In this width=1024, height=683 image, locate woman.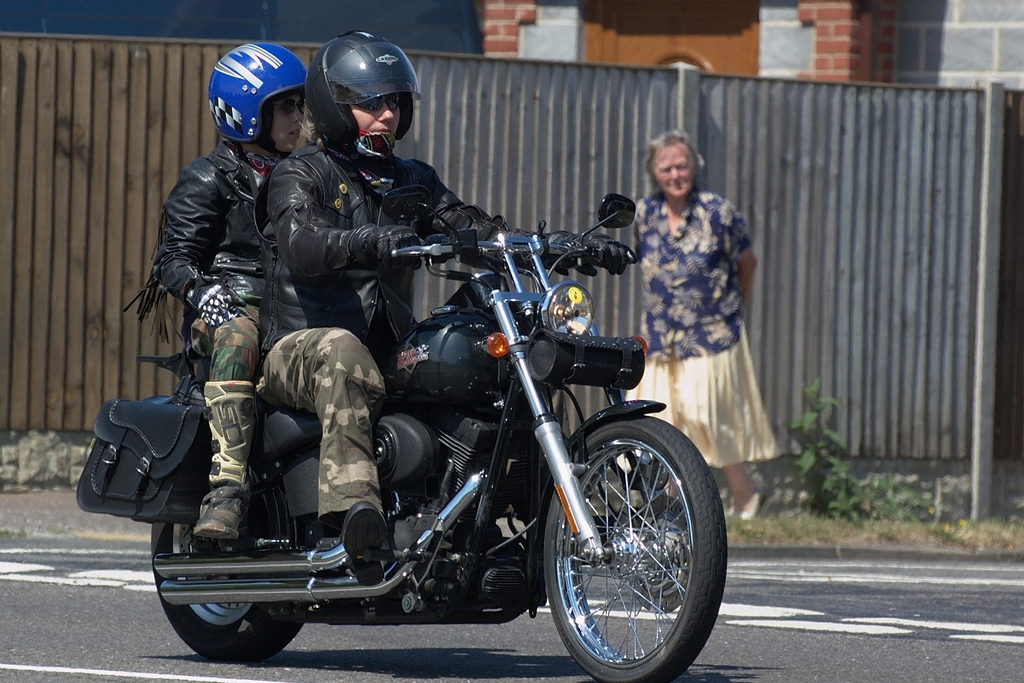
Bounding box: Rect(625, 132, 792, 514).
